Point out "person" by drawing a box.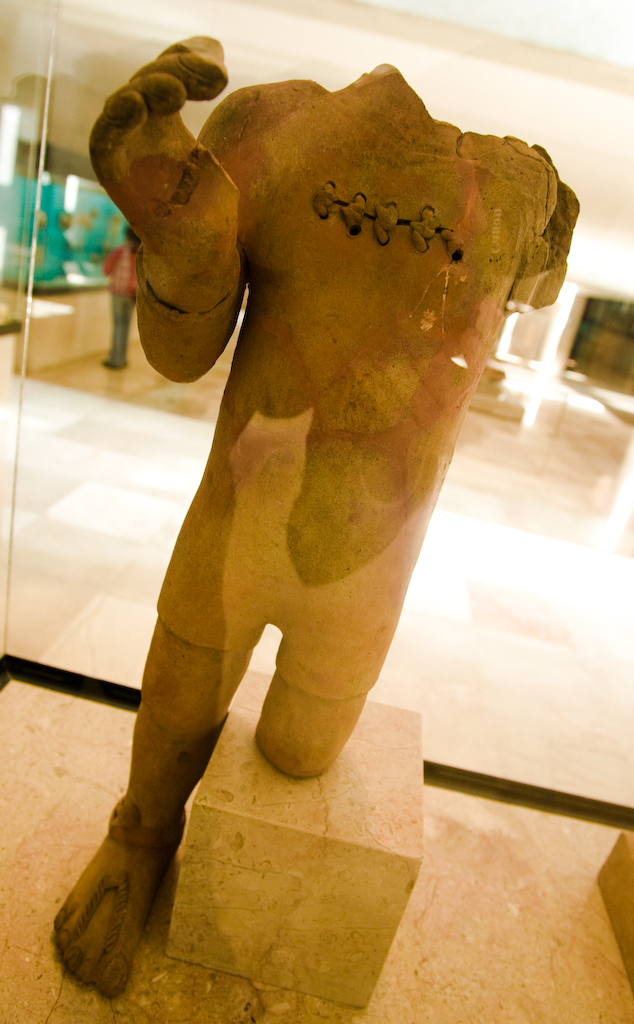
bbox=(100, 228, 148, 370).
